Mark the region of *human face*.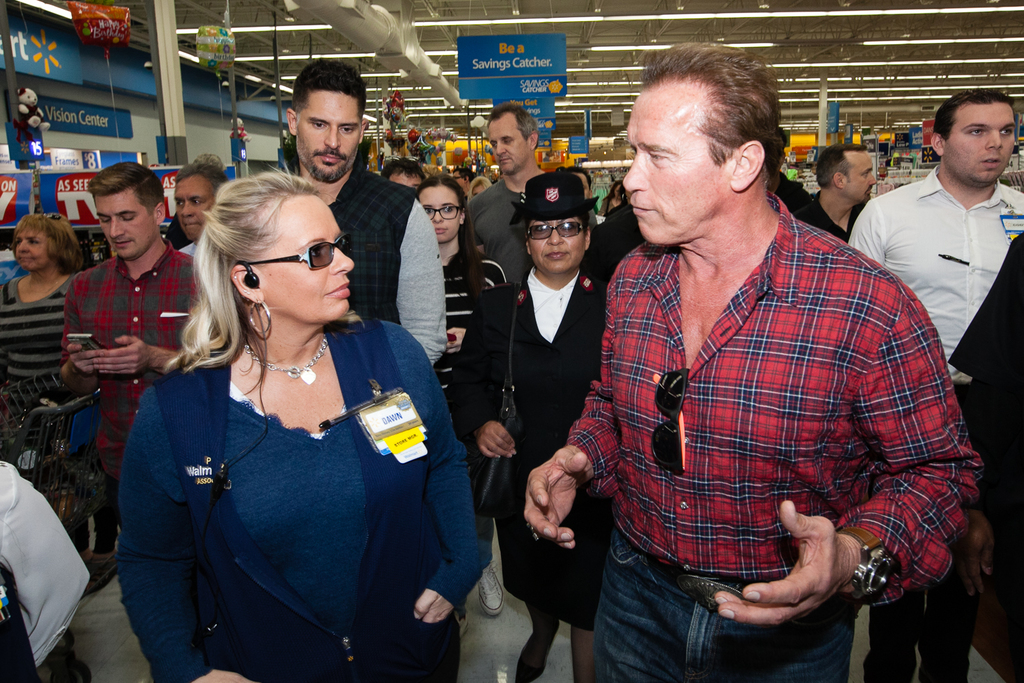
Region: box=[940, 98, 1017, 185].
